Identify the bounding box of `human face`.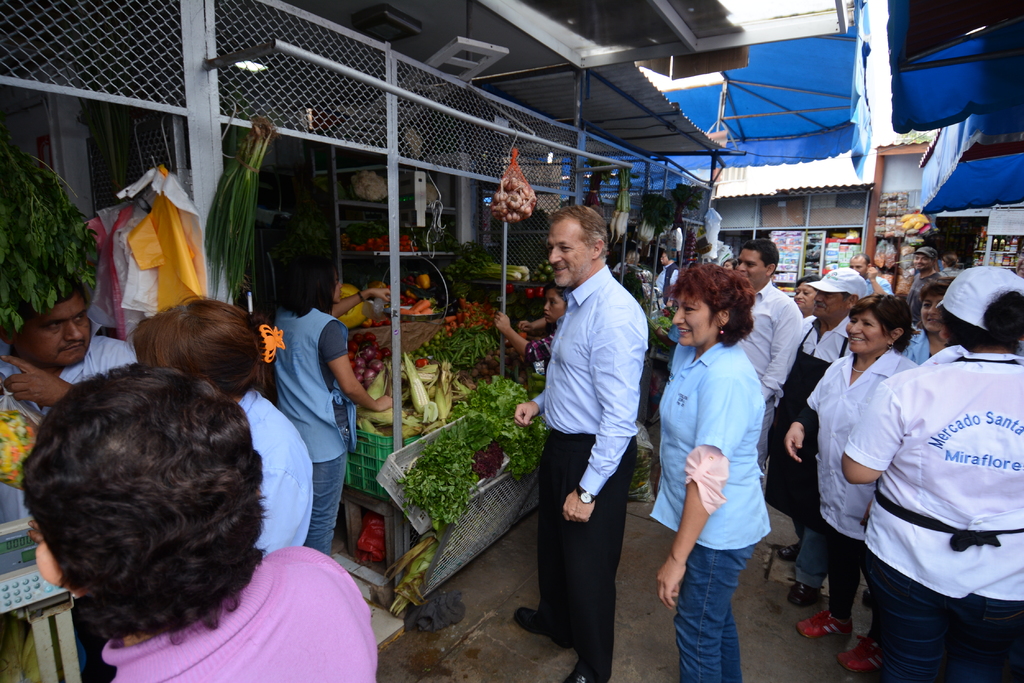
794 282 810 308.
